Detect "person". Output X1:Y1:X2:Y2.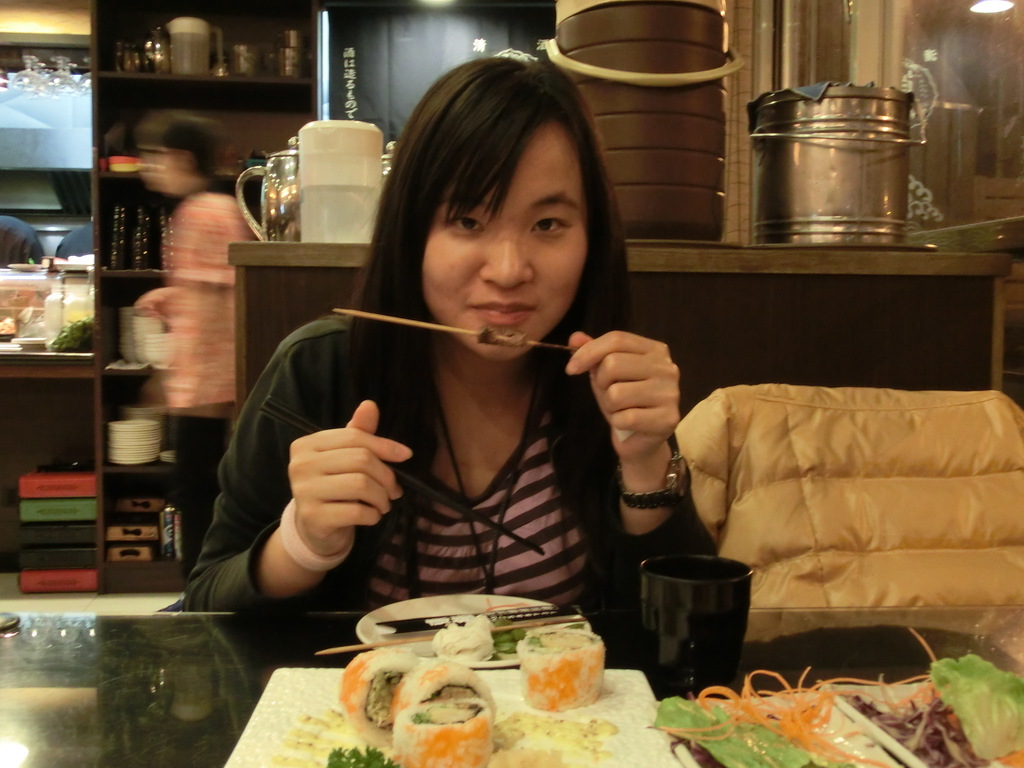
180:58:713:669.
